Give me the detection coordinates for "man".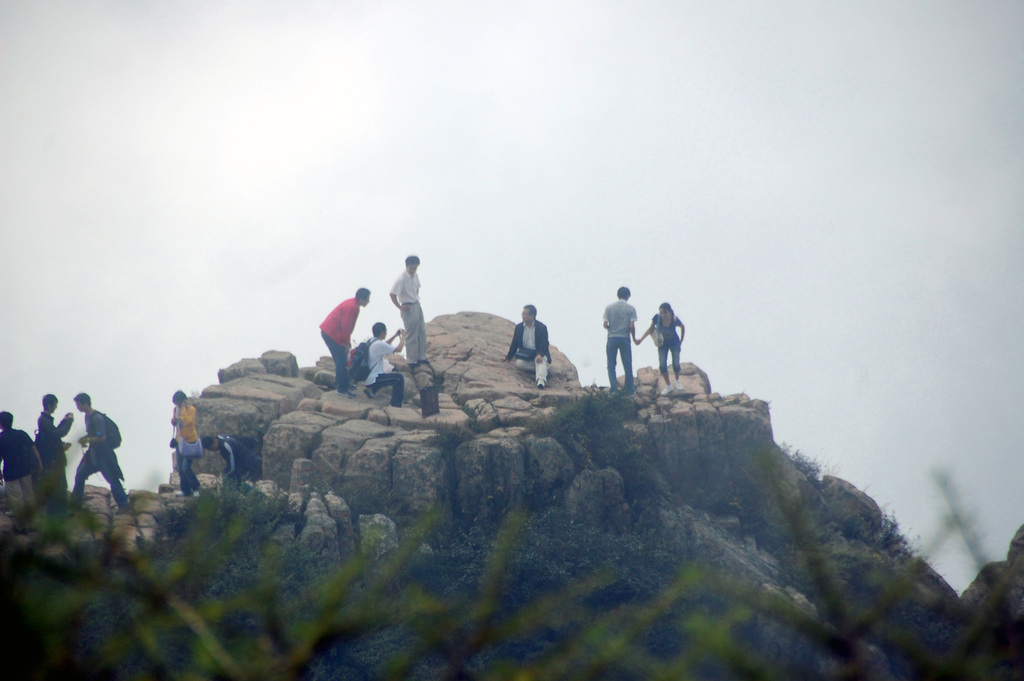
left=0, top=411, right=53, bottom=513.
